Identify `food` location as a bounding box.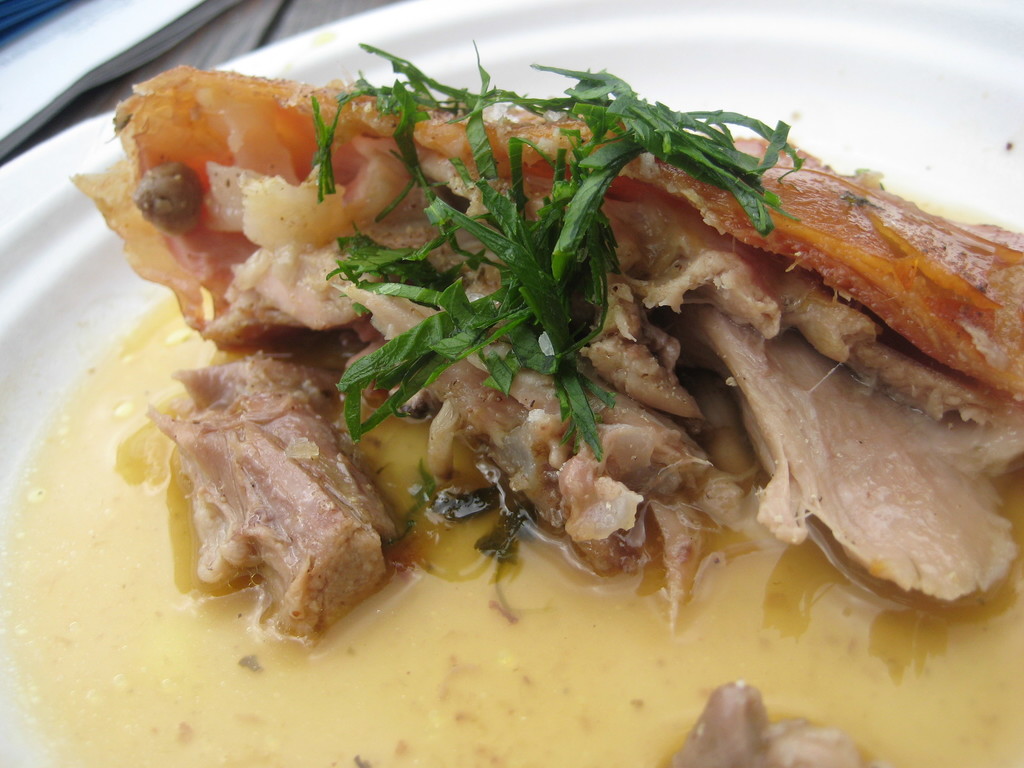
{"x1": 670, "y1": 683, "x2": 866, "y2": 764}.
